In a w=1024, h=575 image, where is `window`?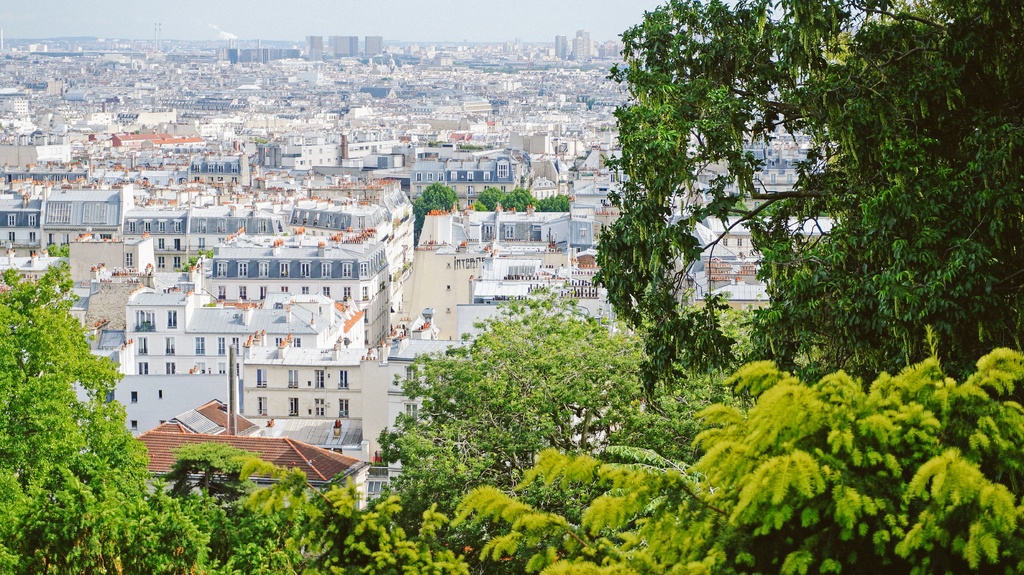
(276, 260, 289, 278).
